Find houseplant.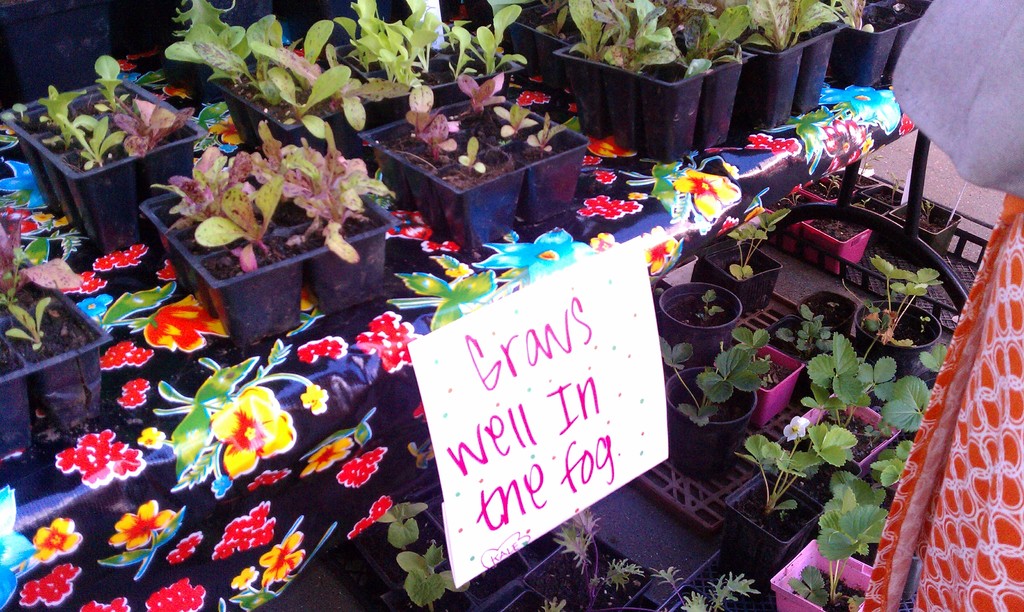
145,111,402,352.
